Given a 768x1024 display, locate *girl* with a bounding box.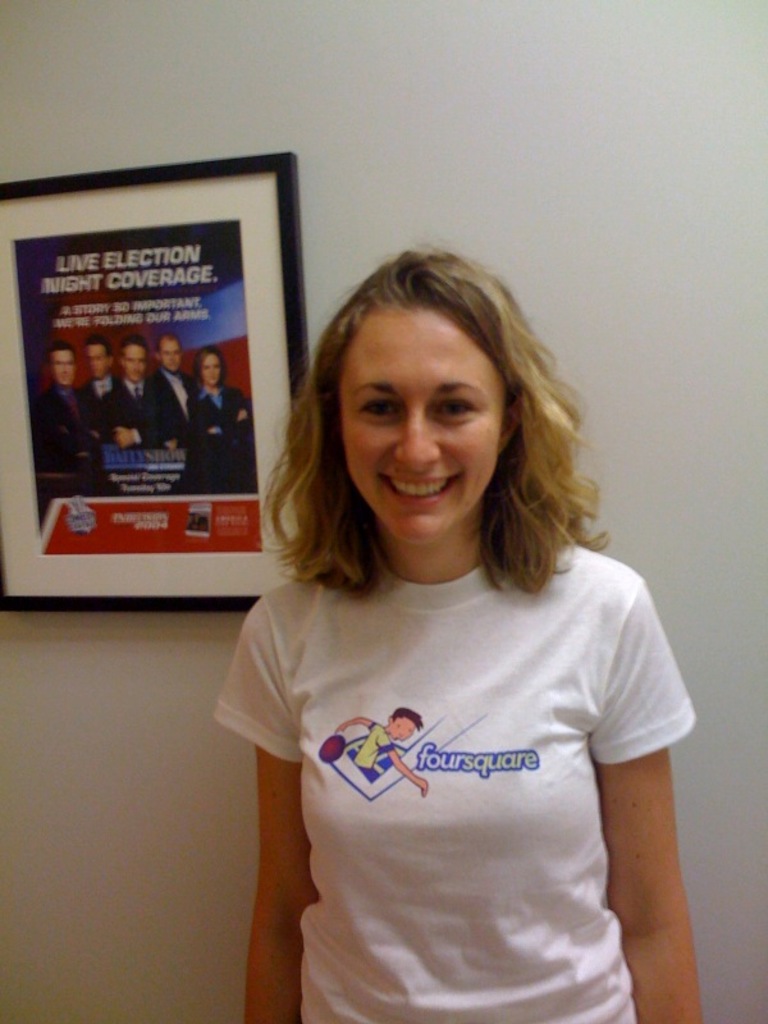
Located: region(210, 247, 698, 1023).
